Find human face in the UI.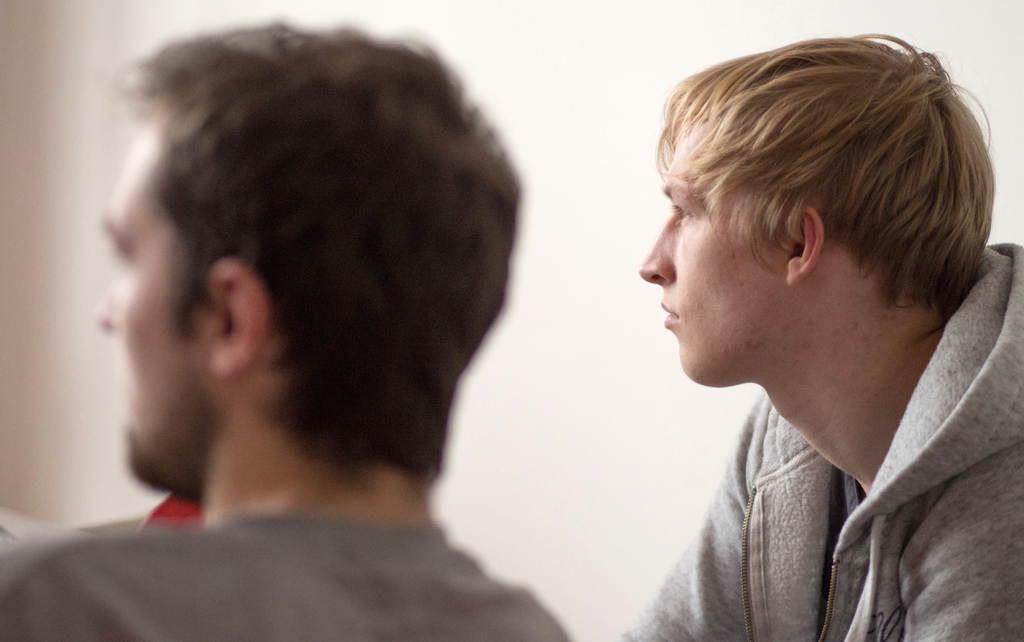
UI element at [x1=638, y1=118, x2=786, y2=381].
